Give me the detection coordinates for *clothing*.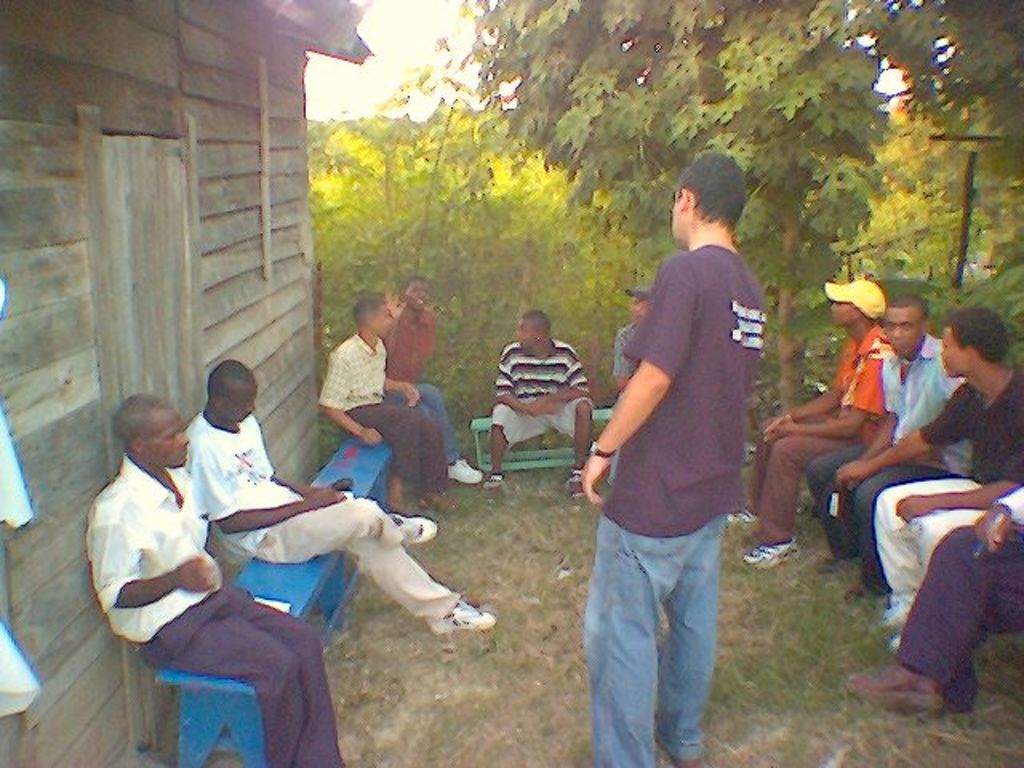
bbox=(266, 478, 448, 613).
